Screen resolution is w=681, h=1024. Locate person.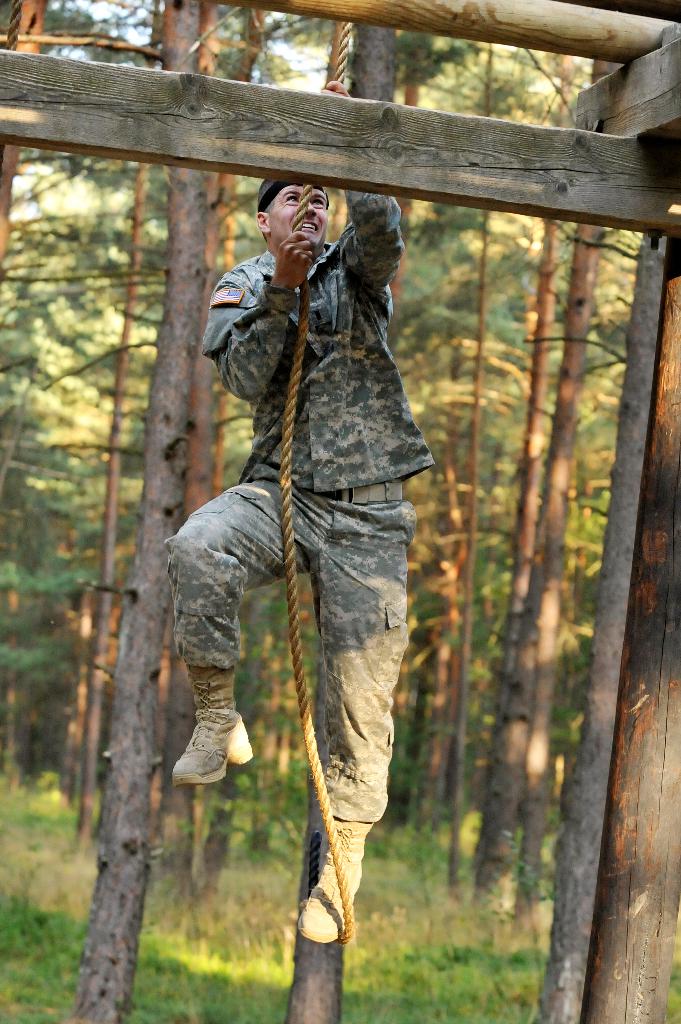
173,156,447,1009.
